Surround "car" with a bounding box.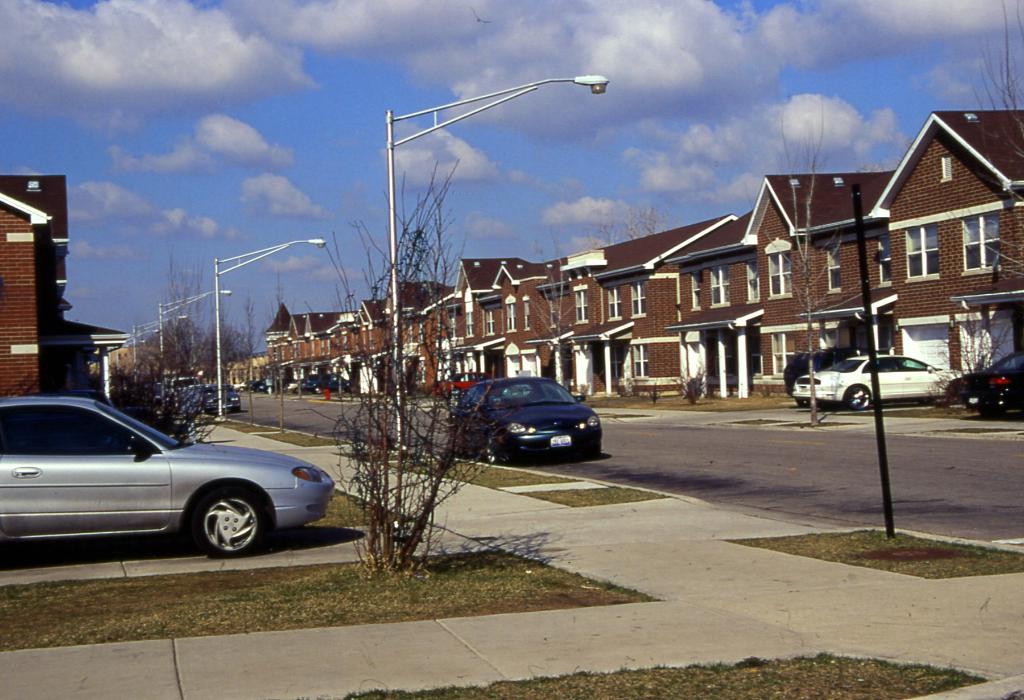
select_region(968, 347, 1023, 419).
